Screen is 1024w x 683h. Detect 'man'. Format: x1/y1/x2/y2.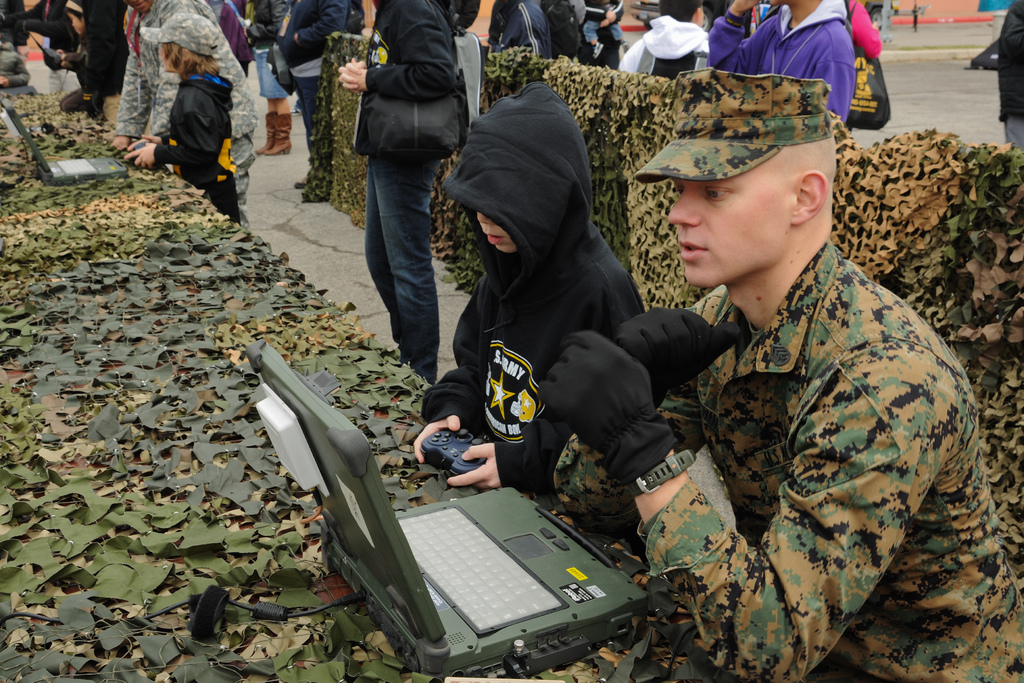
552/68/1023/681.
